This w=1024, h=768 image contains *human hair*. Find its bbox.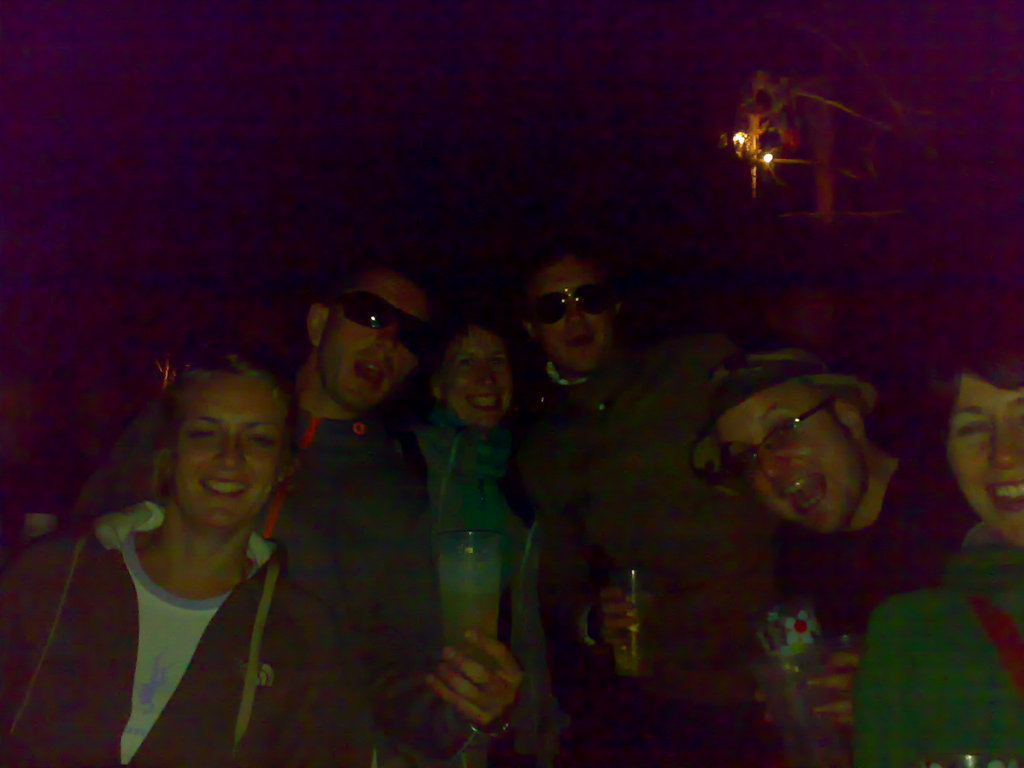
x1=157, y1=332, x2=301, y2=456.
